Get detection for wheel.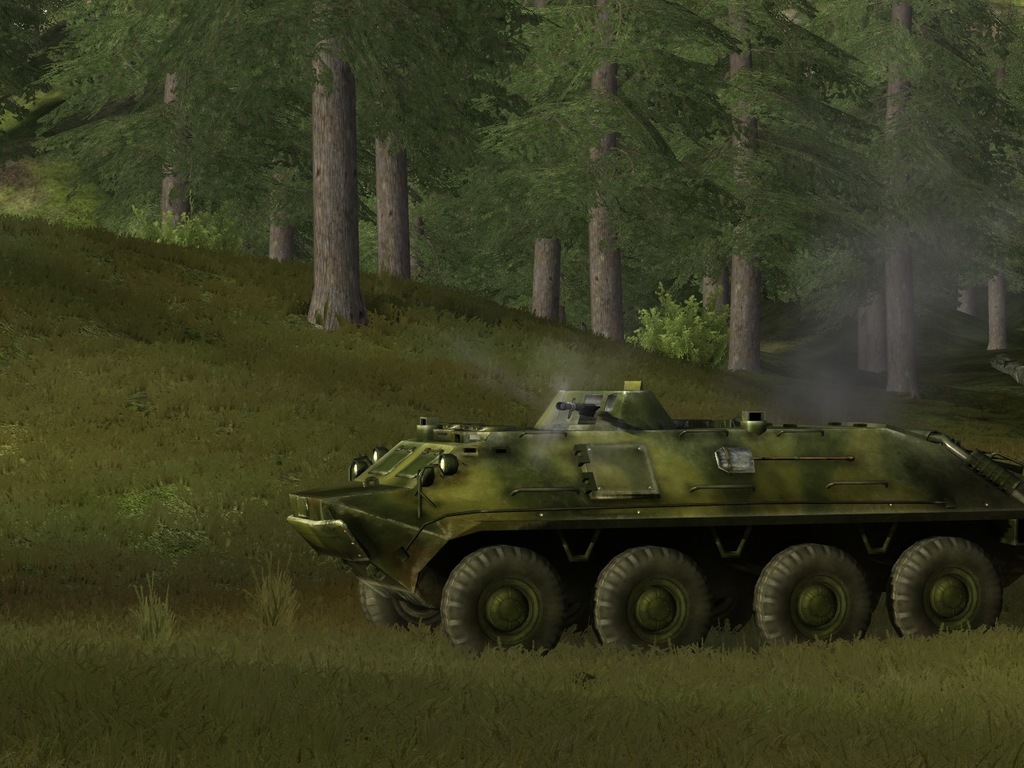
Detection: pyautogui.locateOnScreen(758, 546, 870, 646).
